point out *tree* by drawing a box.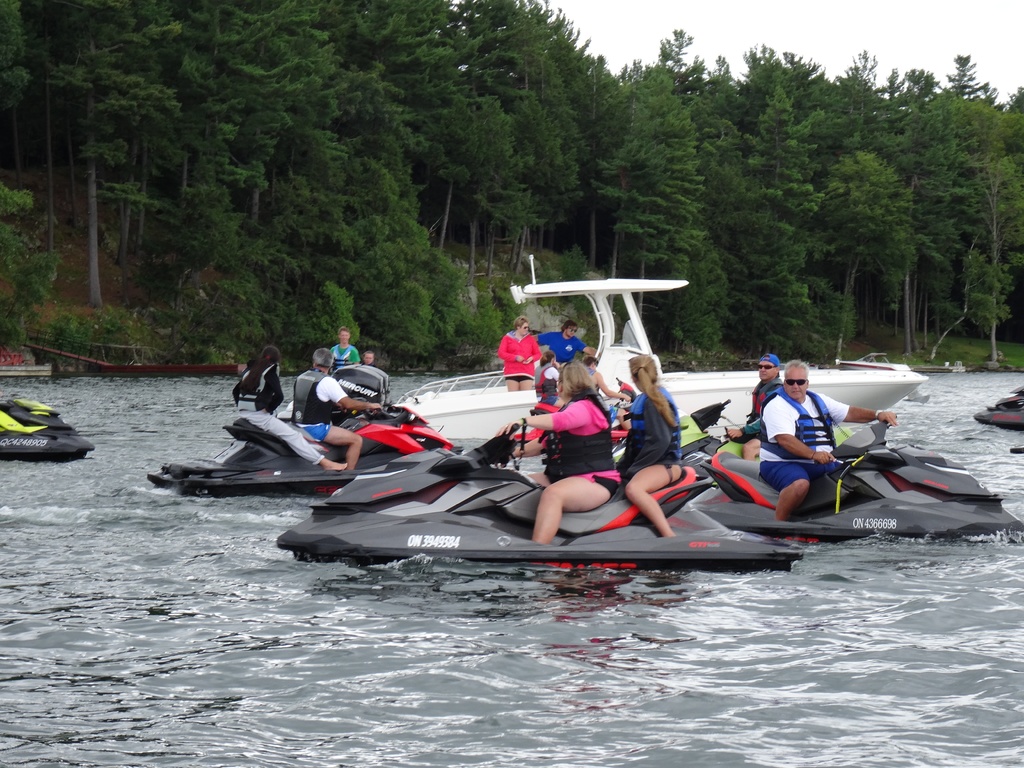
l=30, t=0, r=188, b=302.
